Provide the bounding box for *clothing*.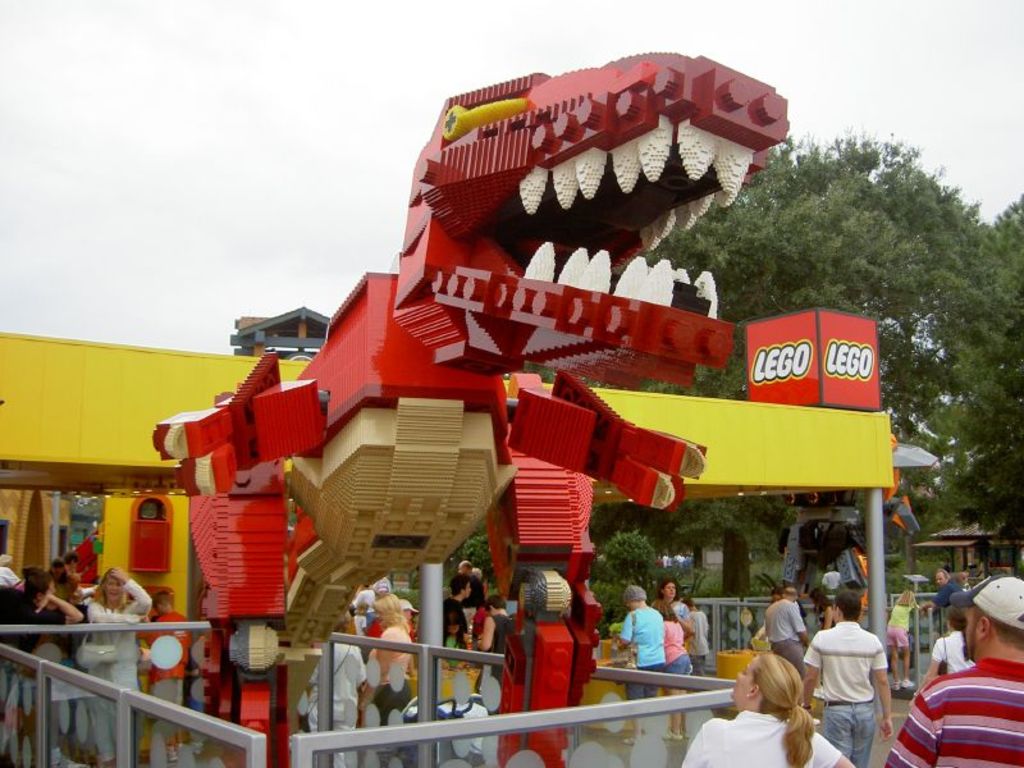
<region>658, 611, 682, 662</region>.
